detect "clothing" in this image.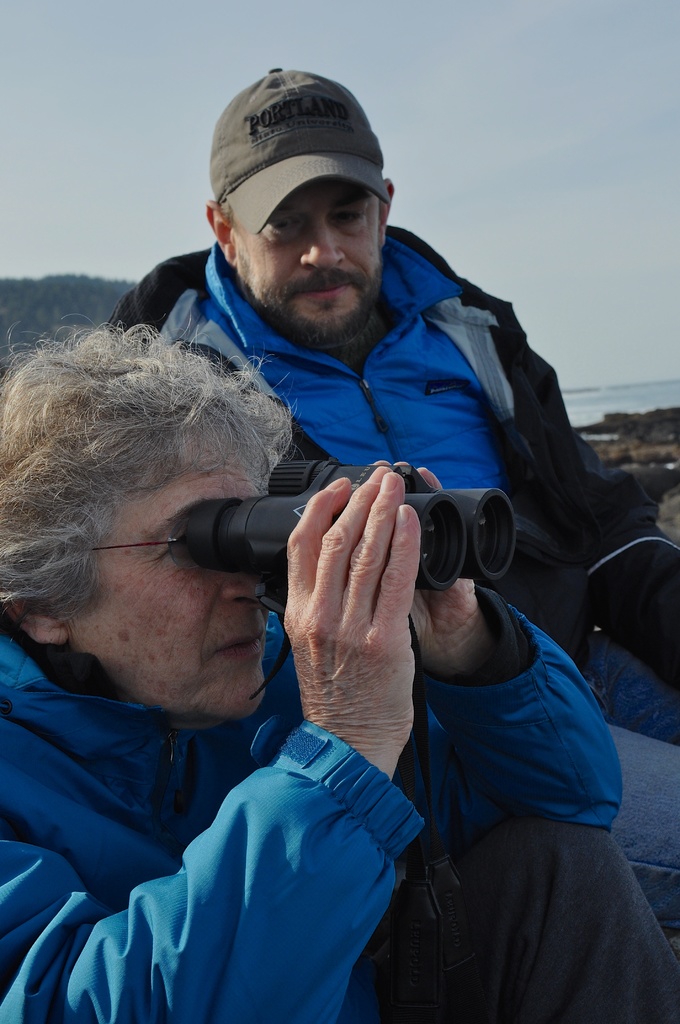
Detection: locate(100, 221, 679, 740).
